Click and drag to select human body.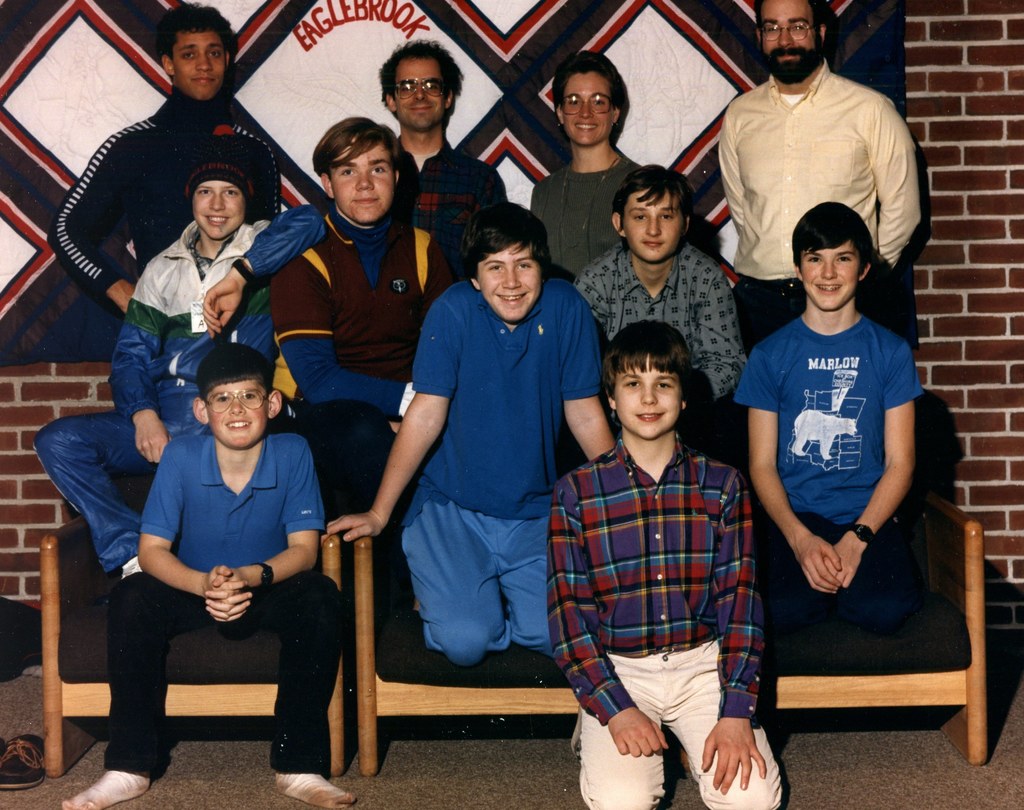
Selection: <bbox>712, 0, 934, 354</bbox>.
